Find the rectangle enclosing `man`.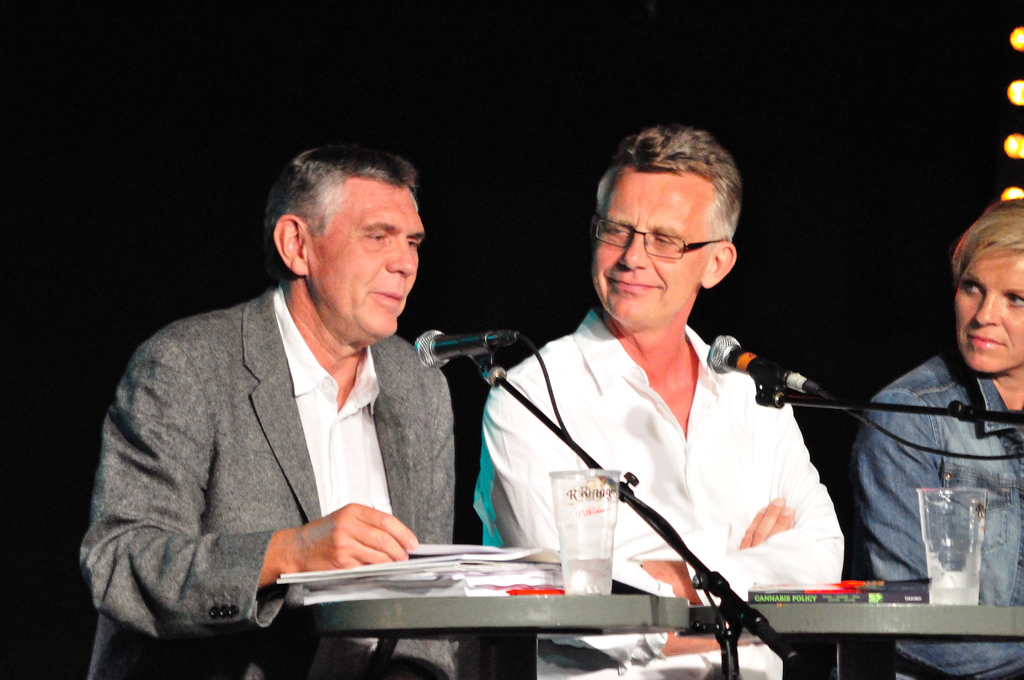
locate(82, 138, 469, 679).
